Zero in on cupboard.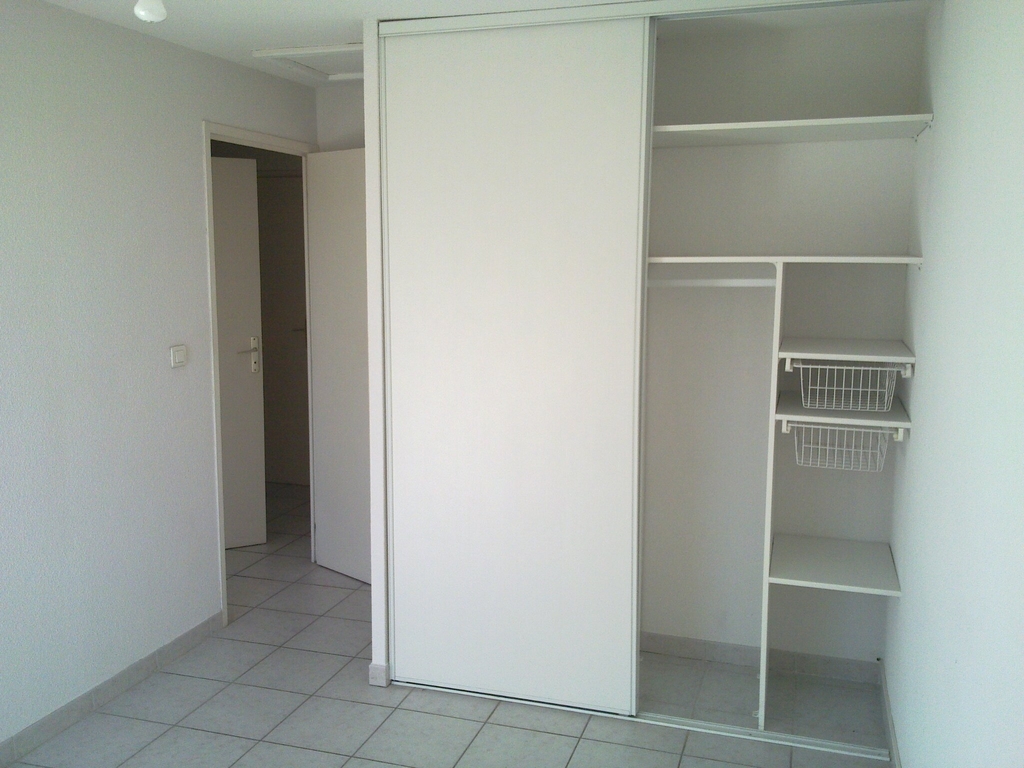
Zeroed in: [321, 1, 940, 765].
